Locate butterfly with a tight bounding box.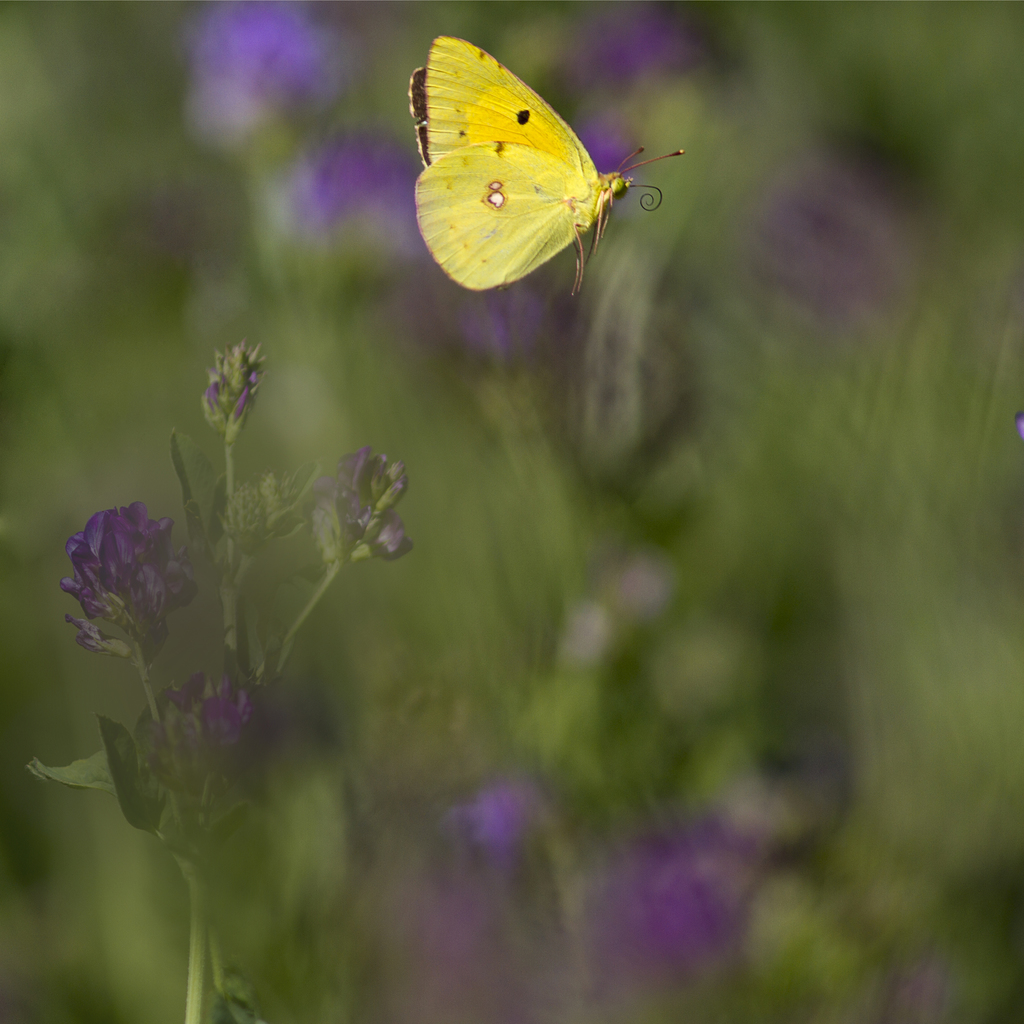
x1=397 y1=8 x2=677 y2=296.
